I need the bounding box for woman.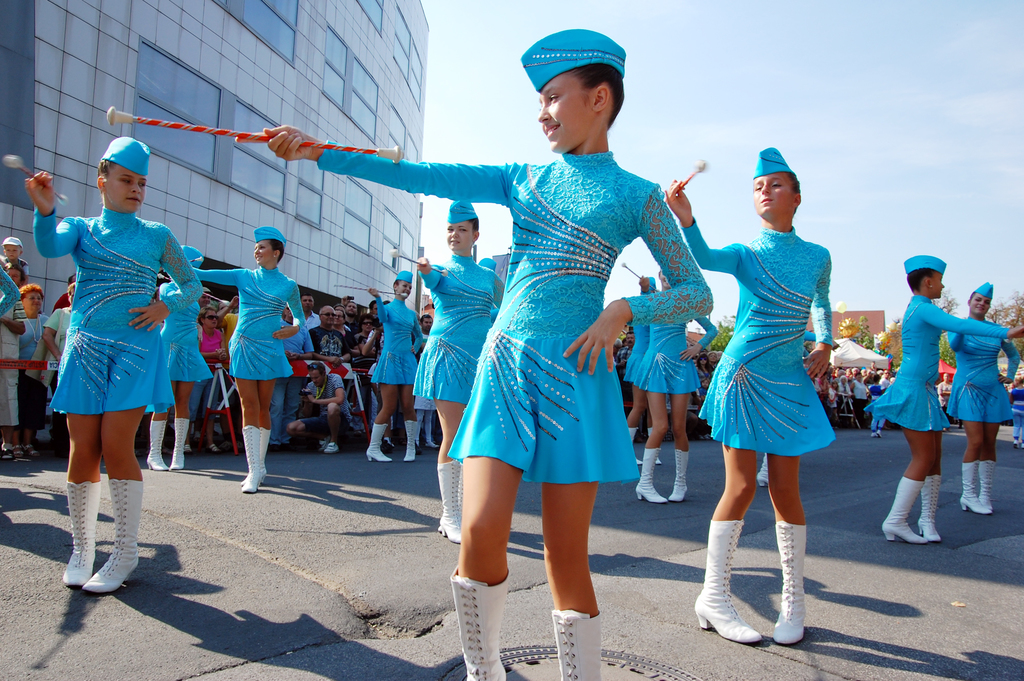
Here it is: l=357, t=314, r=382, b=396.
